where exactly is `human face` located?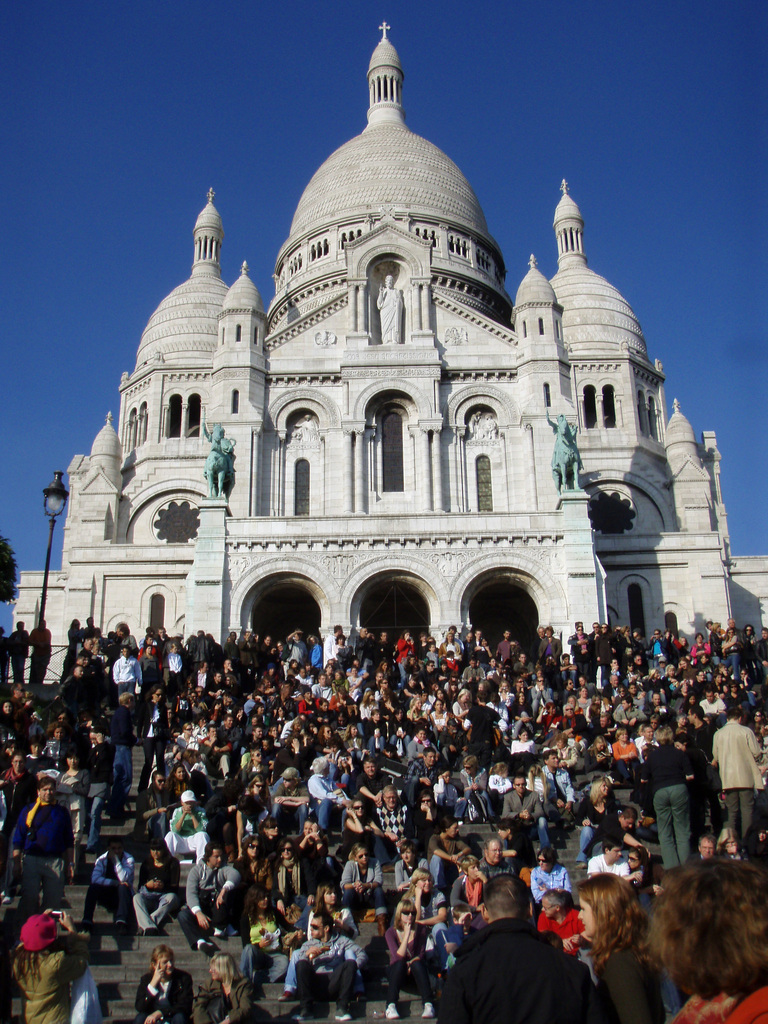
Its bounding box is 247/838/260/855.
